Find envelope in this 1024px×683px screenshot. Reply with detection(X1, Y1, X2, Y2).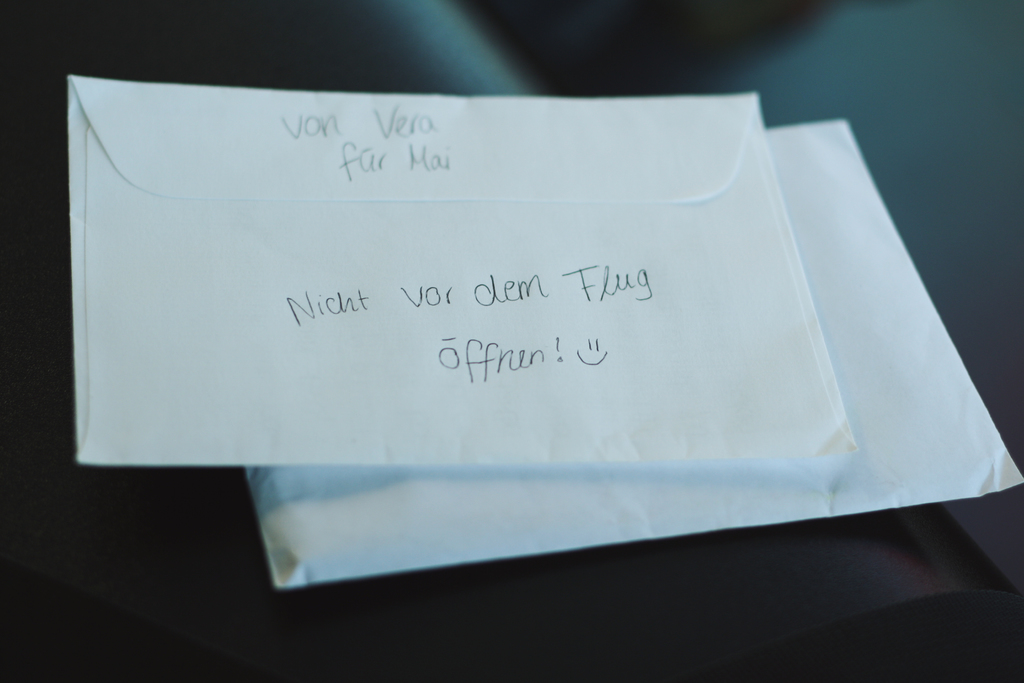
detection(69, 78, 856, 458).
